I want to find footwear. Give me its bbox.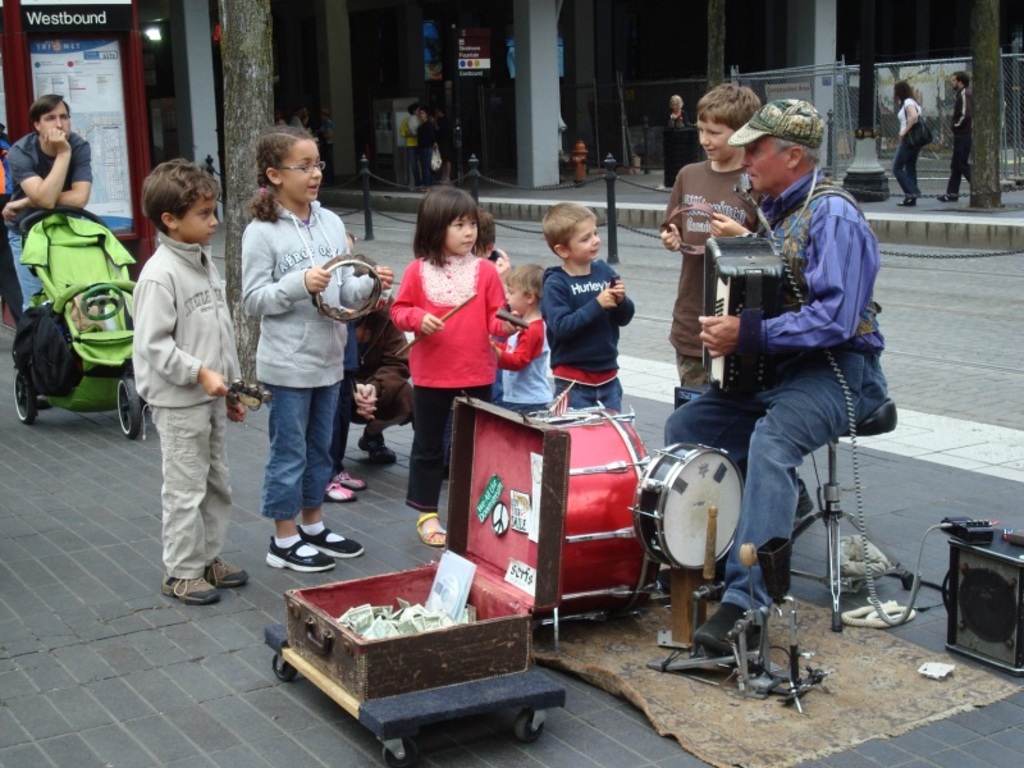
(265,518,343,589).
